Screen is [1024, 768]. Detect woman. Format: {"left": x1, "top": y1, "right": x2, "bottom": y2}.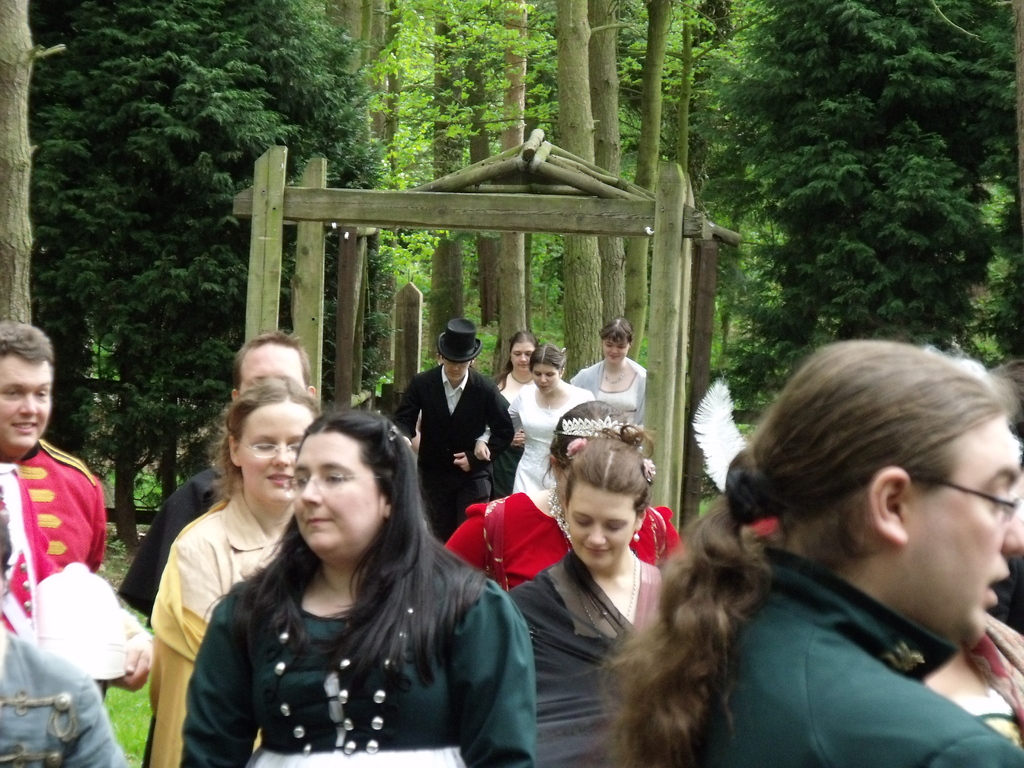
{"left": 148, "top": 388, "right": 326, "bottom": 767}.
